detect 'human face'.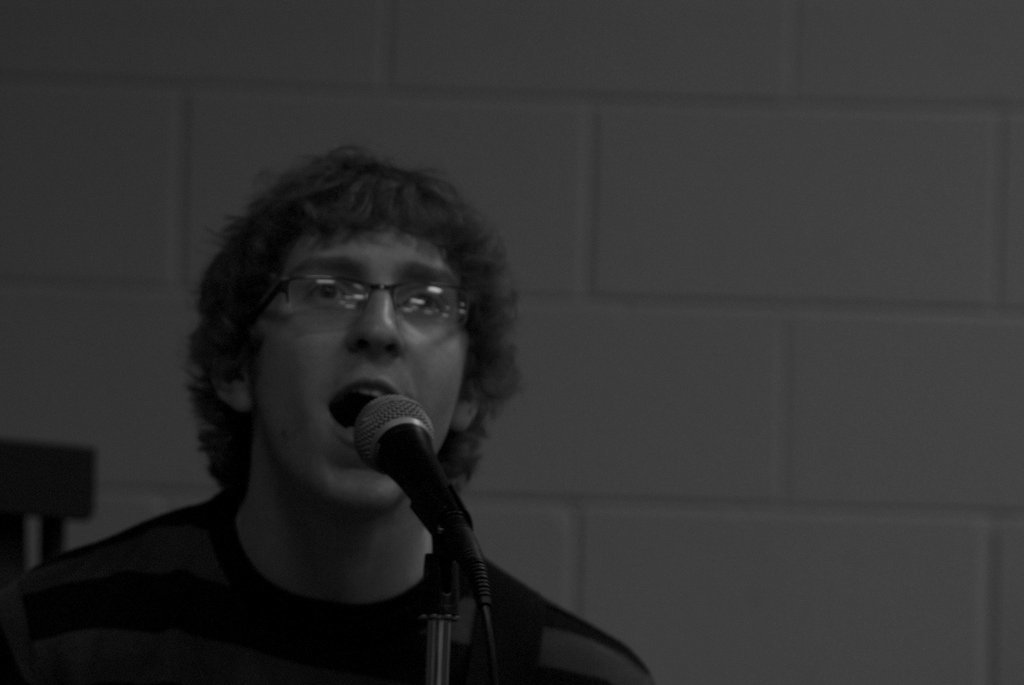
Detected at rect(256, 233, 471, 521).
